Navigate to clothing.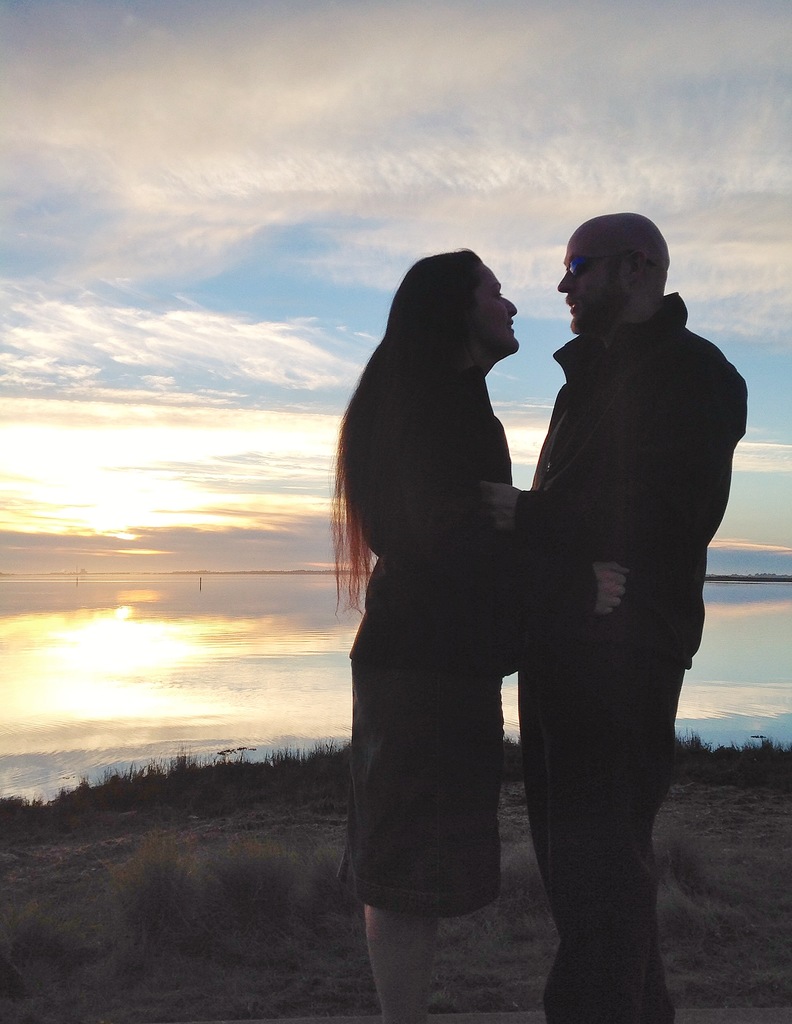
Navigation target: (x1=535, y1=299, x2=748, y2=662).
